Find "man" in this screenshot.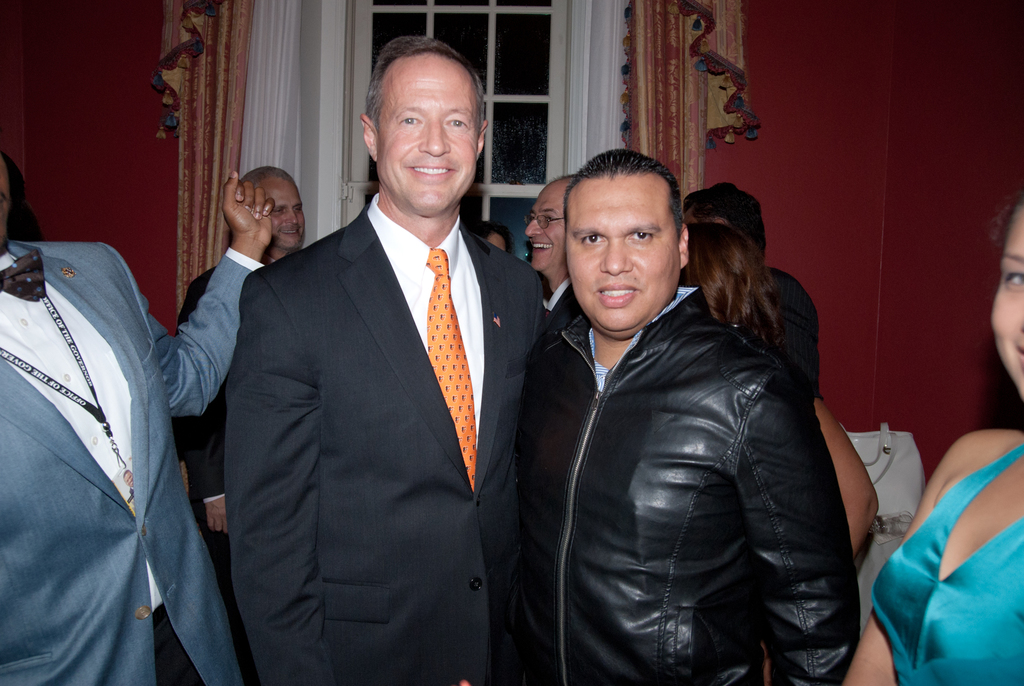
The bounding box for "man" is region(216, 37, 561, 680).
